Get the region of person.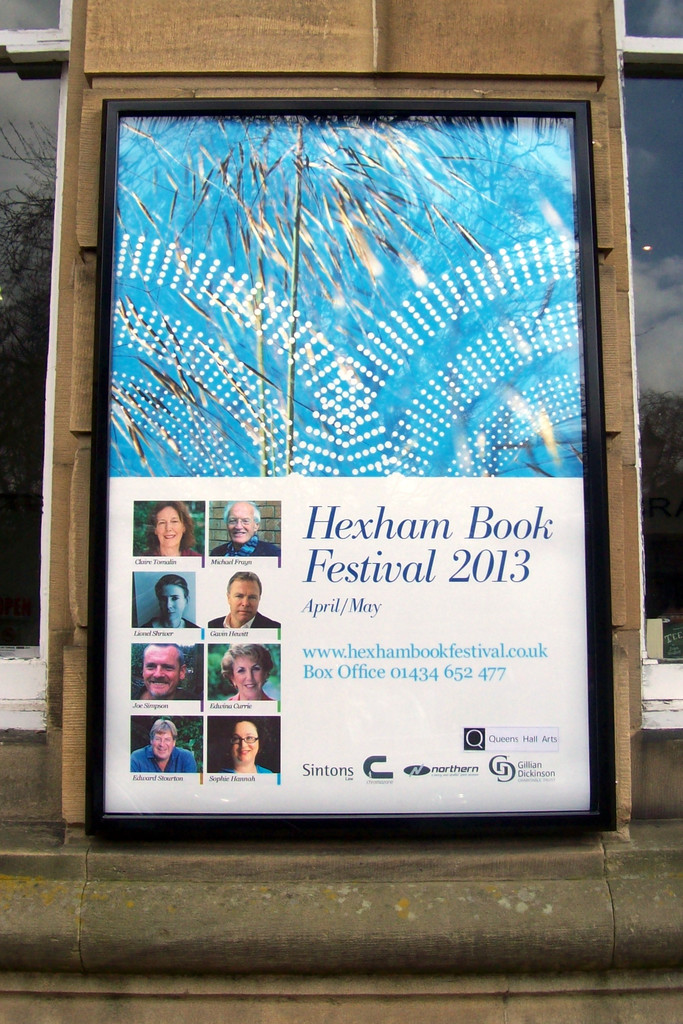
box=[138, 495, 201, 562].
